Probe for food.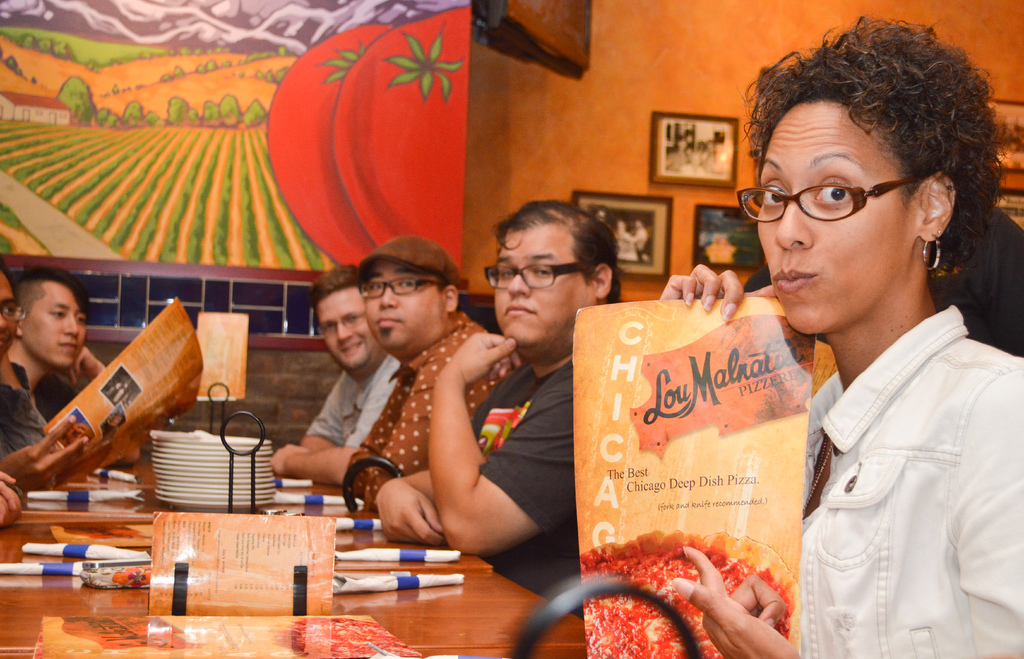
Probe result: BBox(609, 529, 807, 647).
